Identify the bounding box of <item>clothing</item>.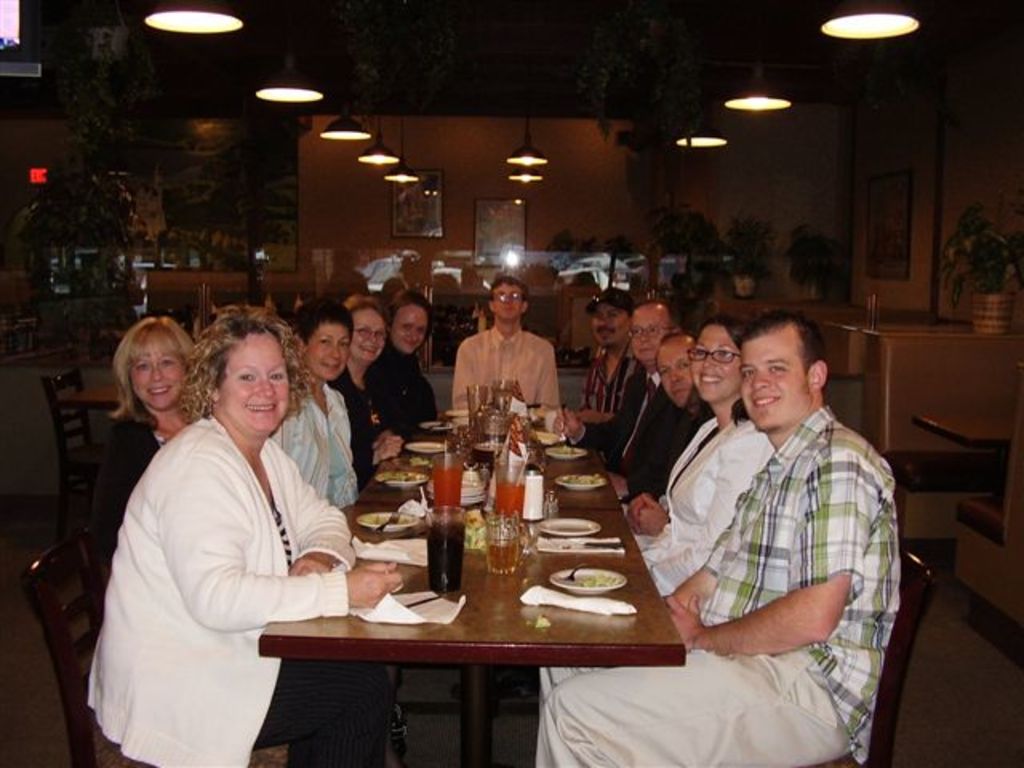
BBox(618, 373, 715, 498).
